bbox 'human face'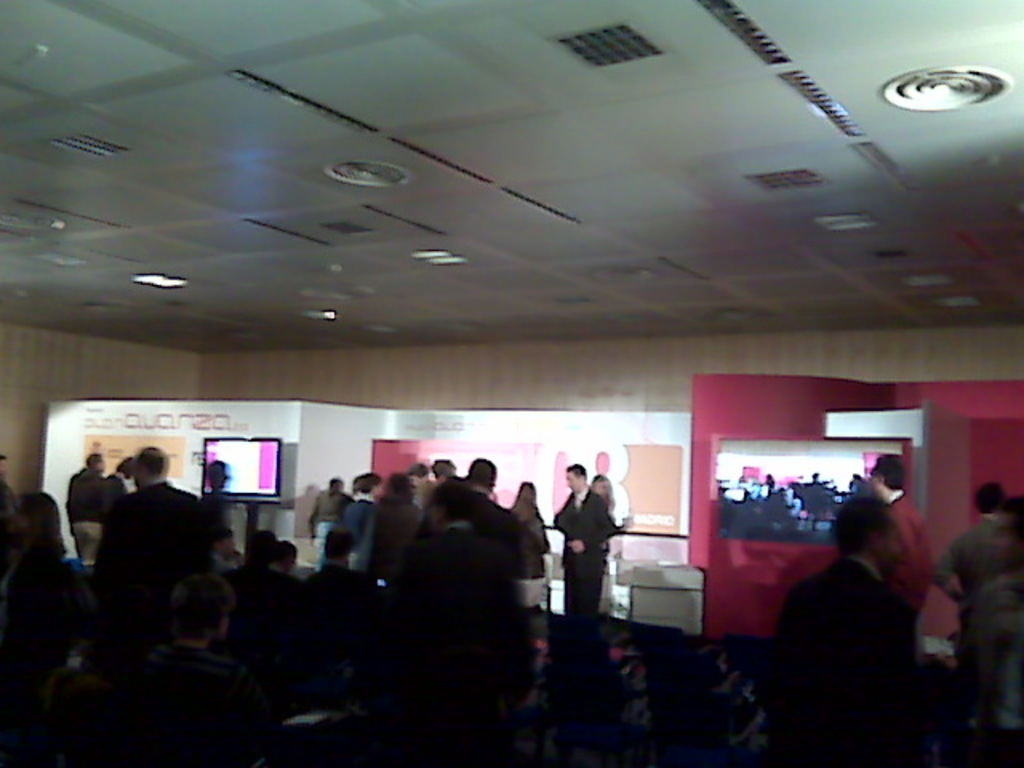
pyautogui.locateOnScreen(882, 517, 901, 563)
